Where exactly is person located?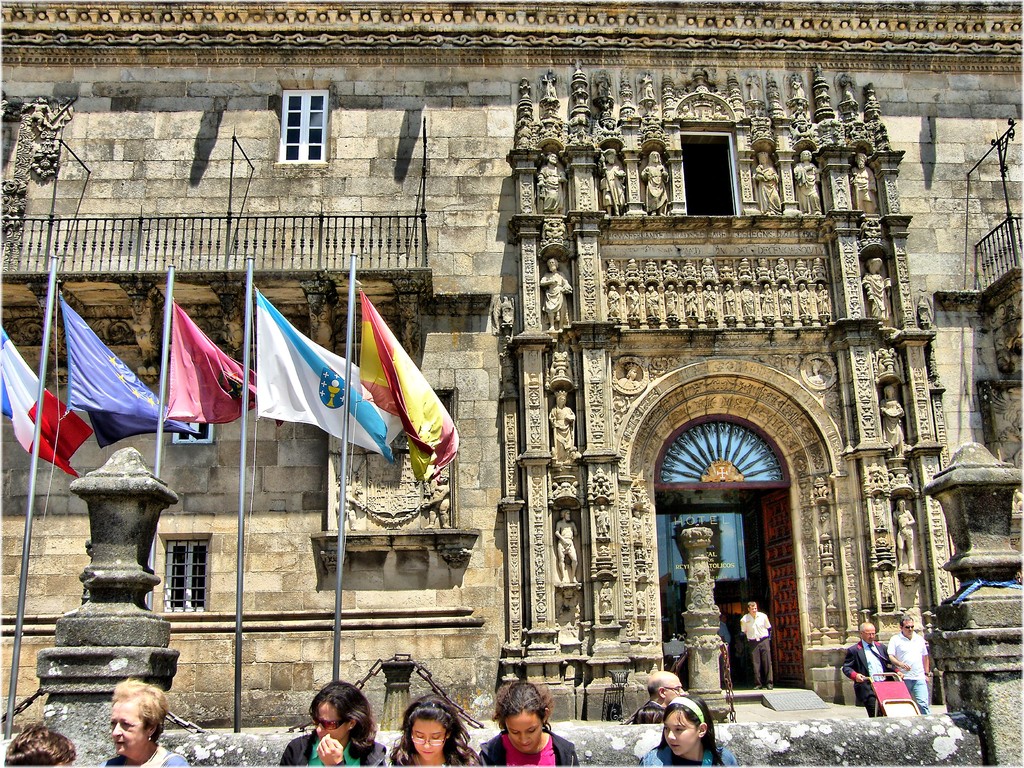
Its bounding box is 878:570:897:602.
